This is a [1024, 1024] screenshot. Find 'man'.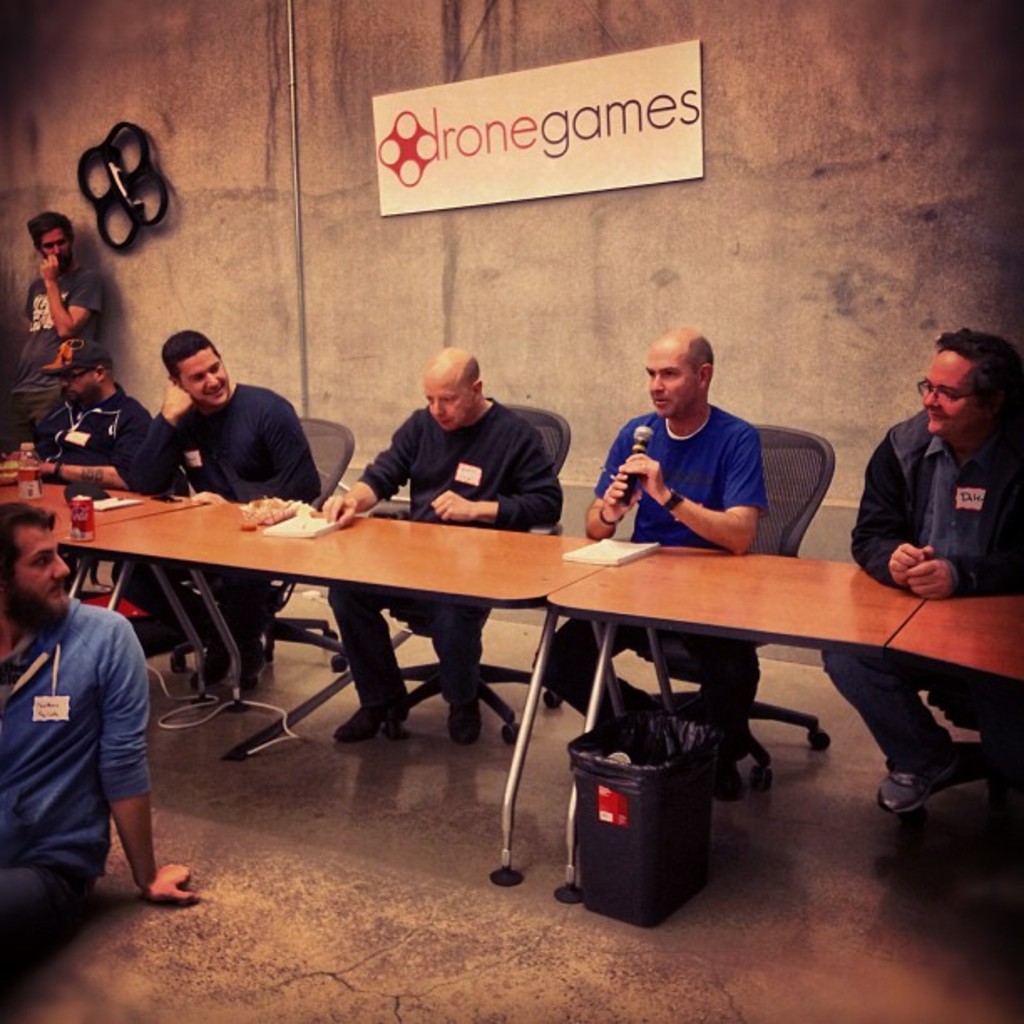
Bounding box: {"x1": 3, "y1": 212, "x2": 100, "y2": 443}.
